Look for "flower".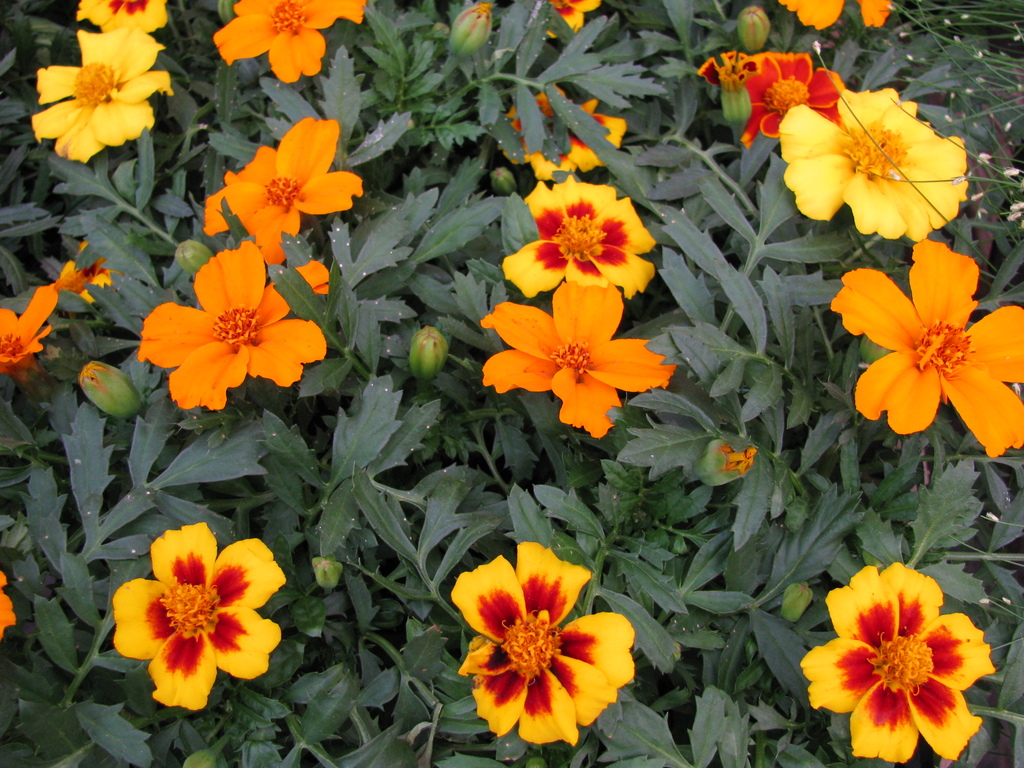
Found: x1=206 y1=116 x2=360 y2=253.
